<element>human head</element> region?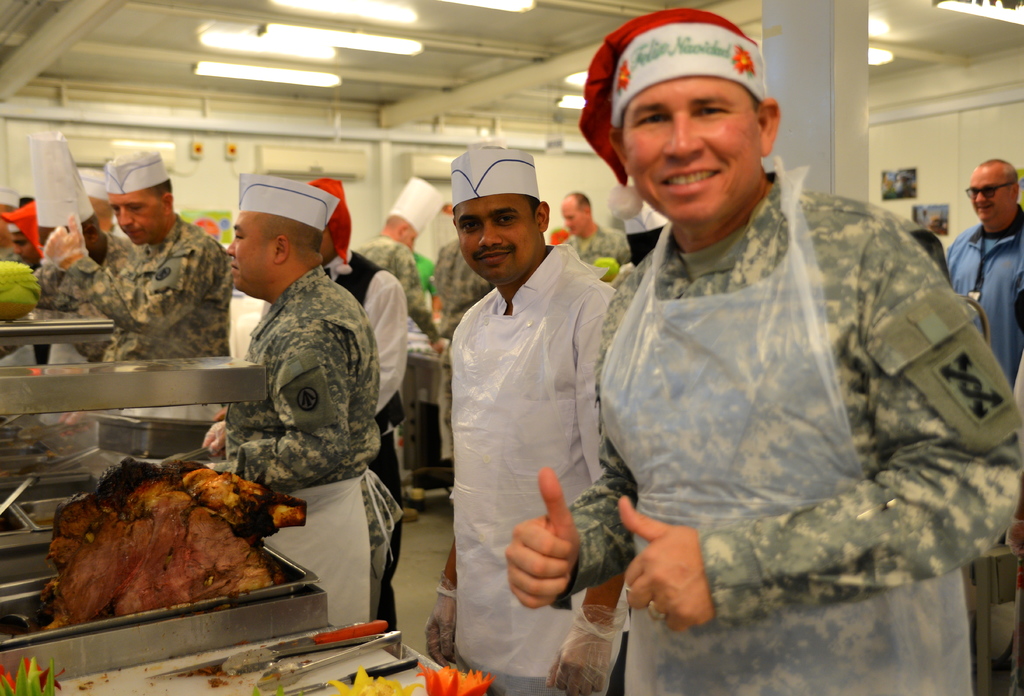
968:158:1020:231
